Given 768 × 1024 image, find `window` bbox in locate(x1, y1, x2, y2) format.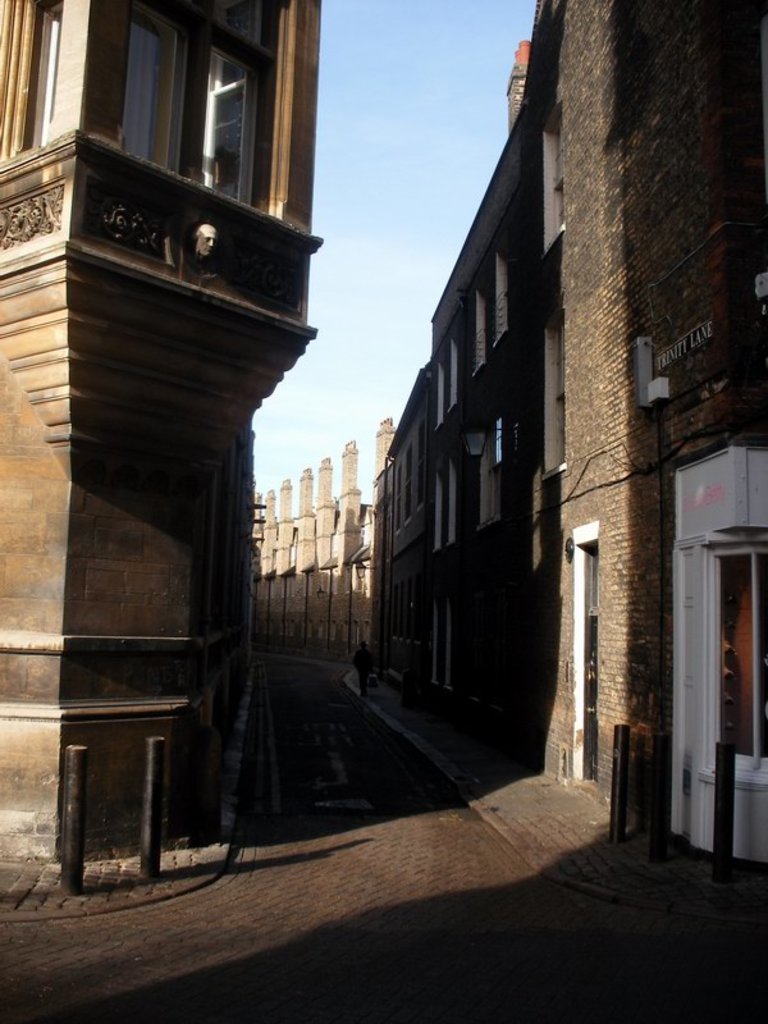
locate(433, 451, 454, 552).
